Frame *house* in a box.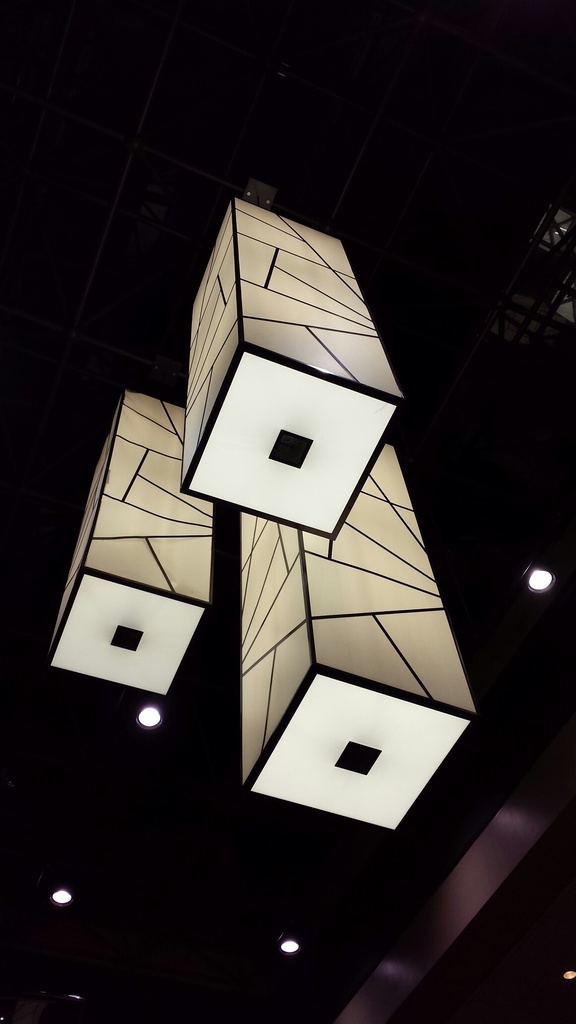
<bbox>0, 0, 575, 1023</bbox>.
